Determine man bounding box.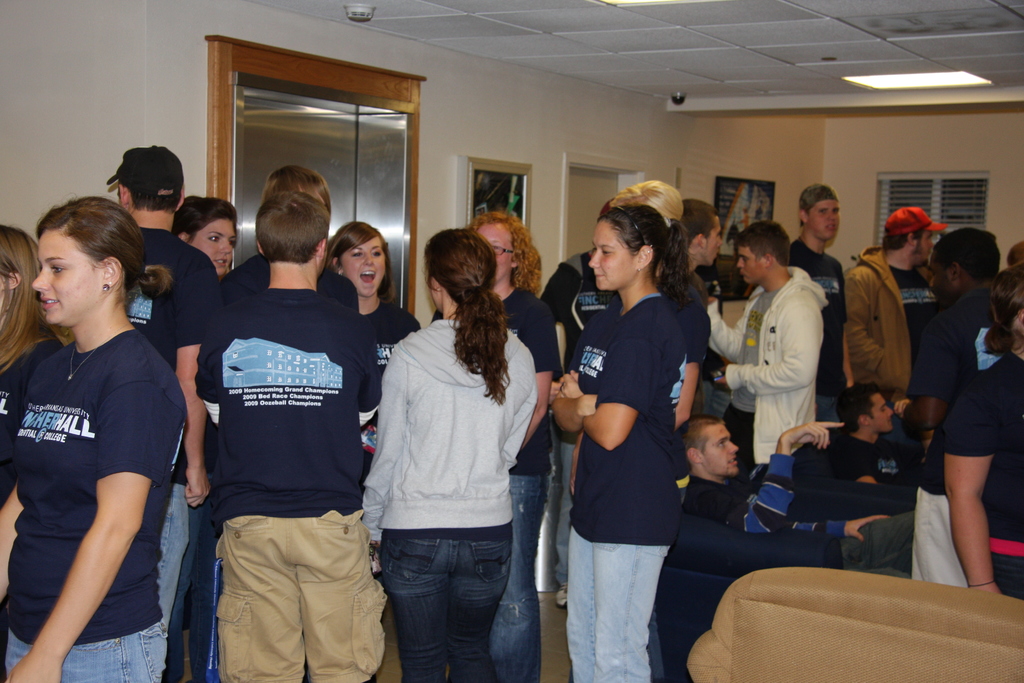
Determined: [x1=664, y1=414, x2=915, y2=586].
